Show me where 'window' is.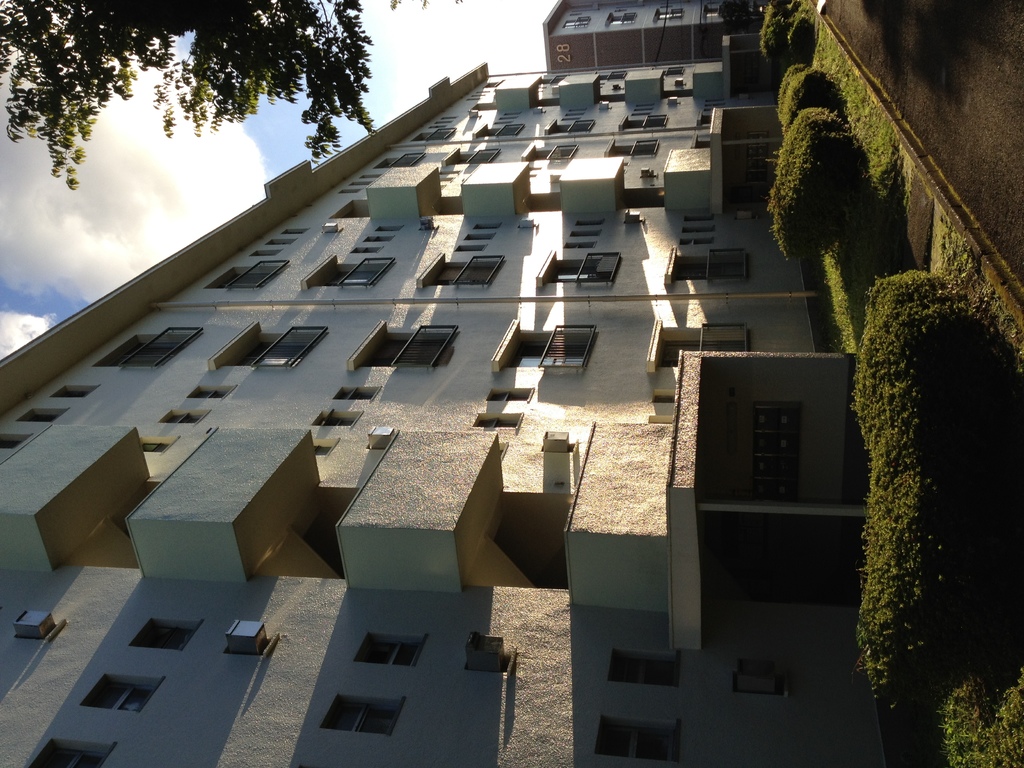
'window' is at rect(268, 239, 299, 245).
